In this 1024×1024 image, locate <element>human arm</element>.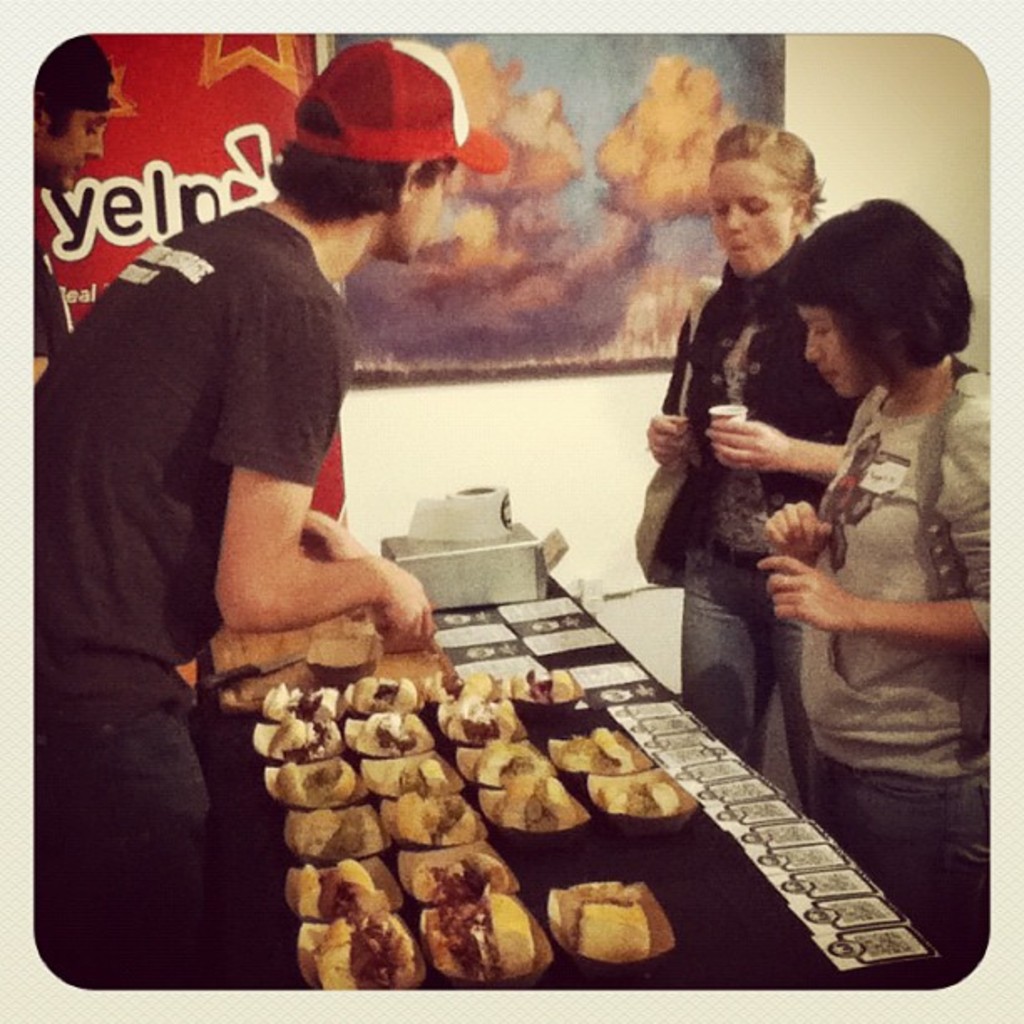
Bounding box: [202, 472, 455, 681].
